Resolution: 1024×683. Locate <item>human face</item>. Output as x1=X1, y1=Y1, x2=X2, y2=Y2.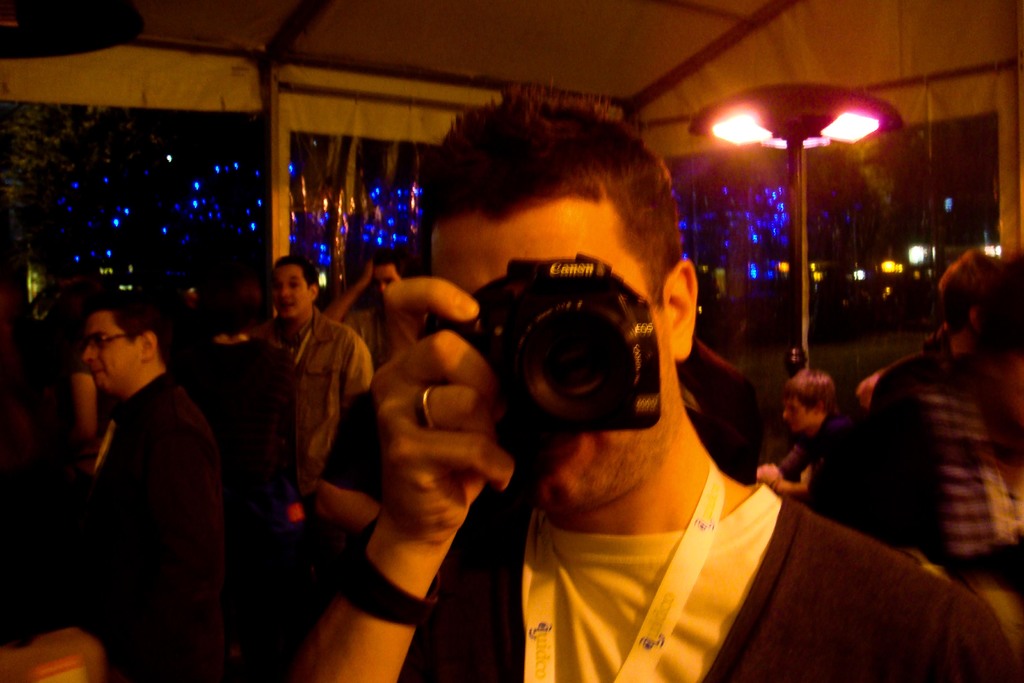
x1=427, y1=186, x2=683, y2=536.
